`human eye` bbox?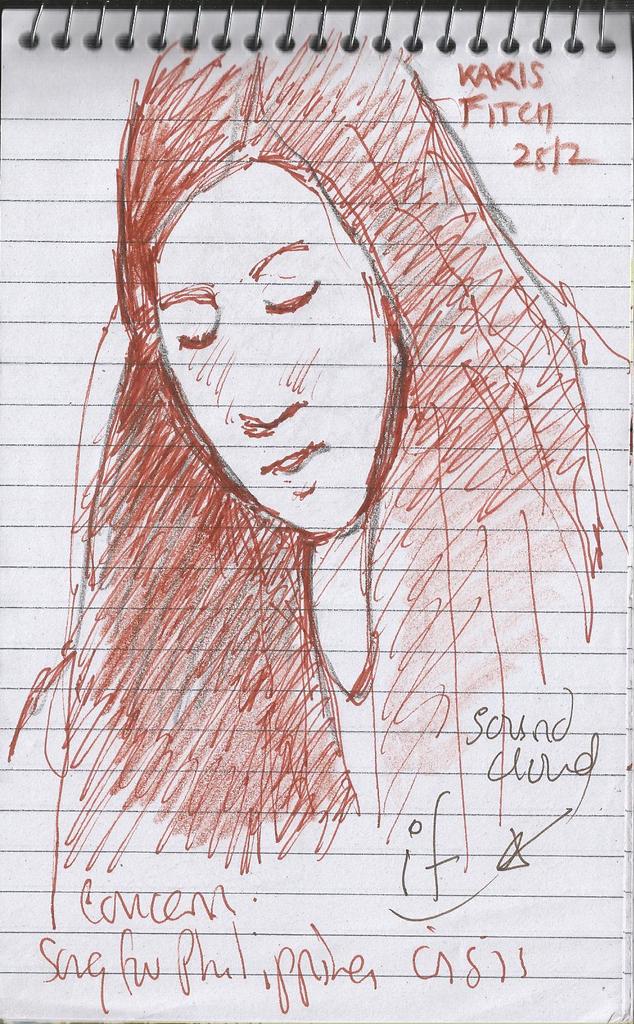
[170,303,213,352]
